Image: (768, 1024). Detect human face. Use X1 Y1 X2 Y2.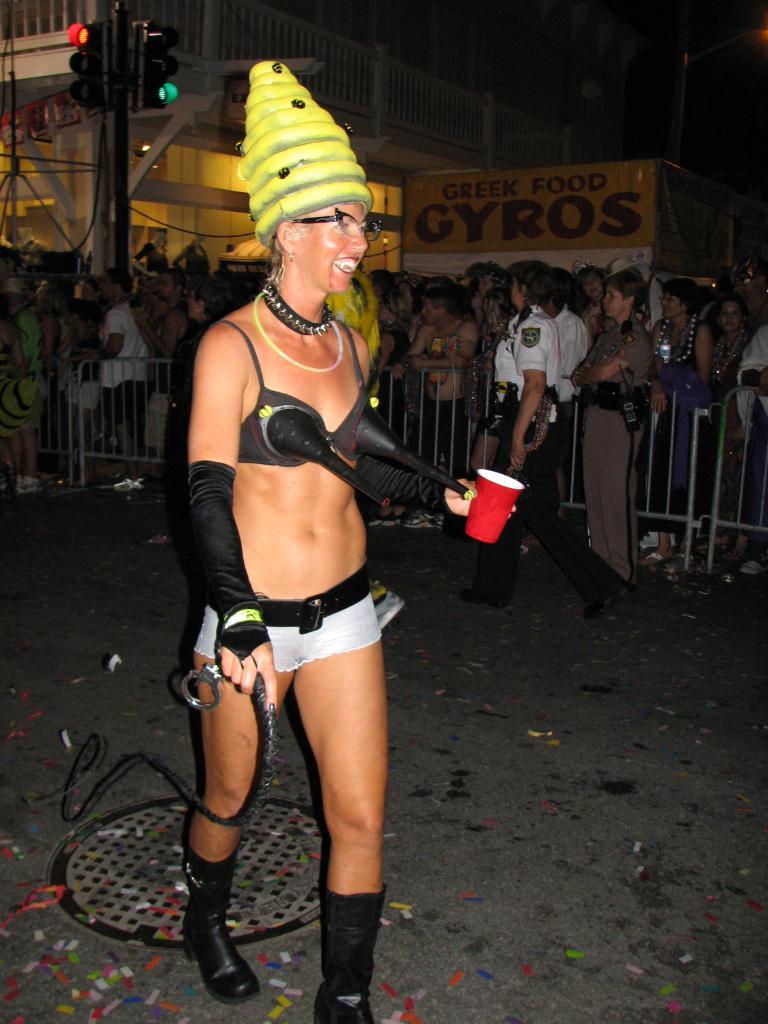
107 280 114 295.
